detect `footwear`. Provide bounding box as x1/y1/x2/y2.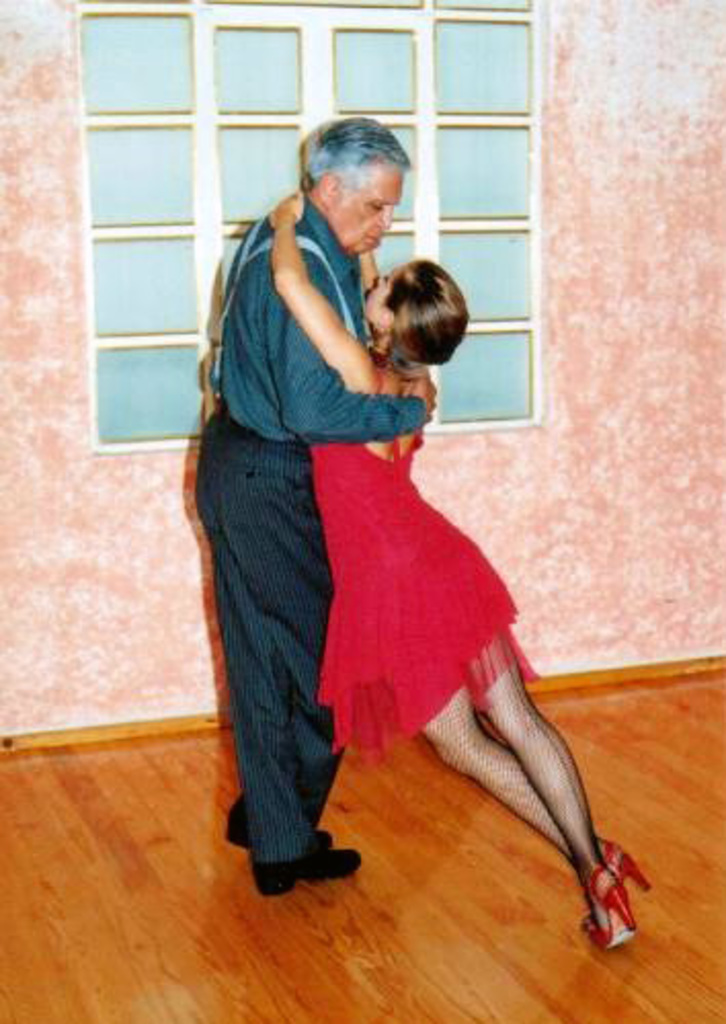
228/823/336/848.
